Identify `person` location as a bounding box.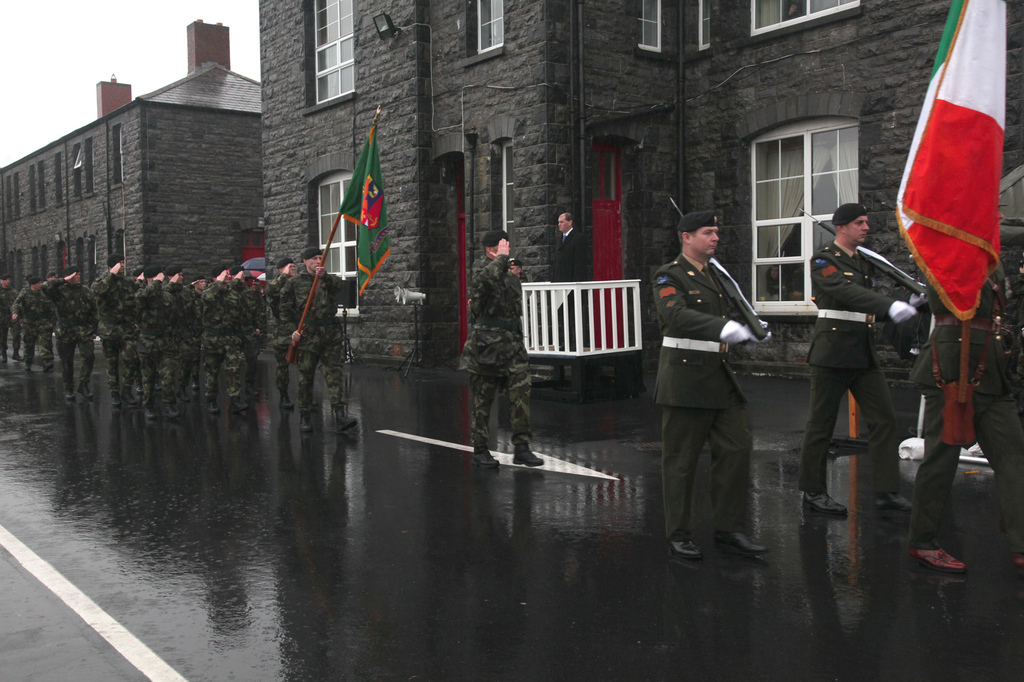
bbox=(280, 244, 357, 434).
